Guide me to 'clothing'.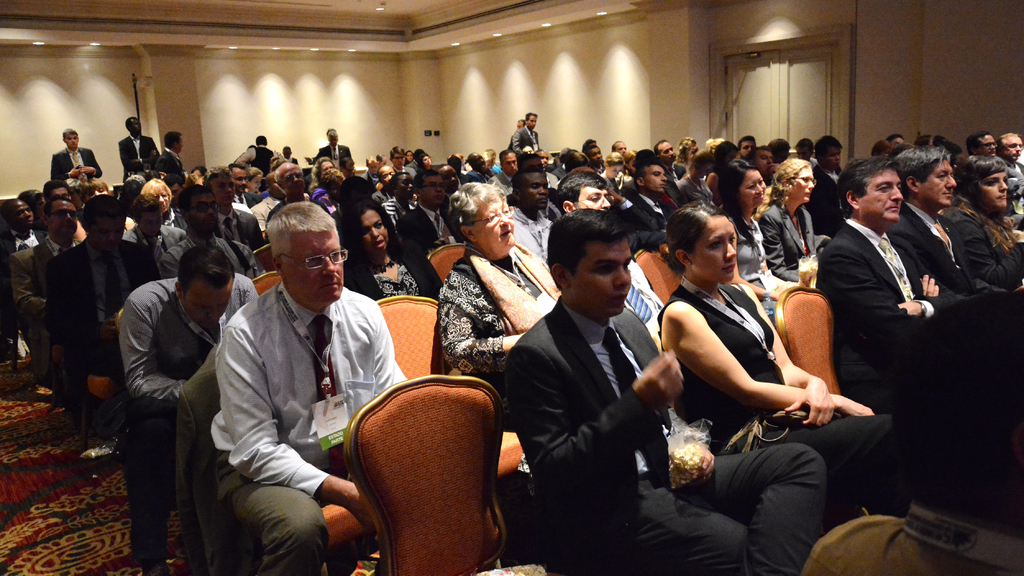
Guidance: <bbox>508, 196, 559, 271</bbox>.
